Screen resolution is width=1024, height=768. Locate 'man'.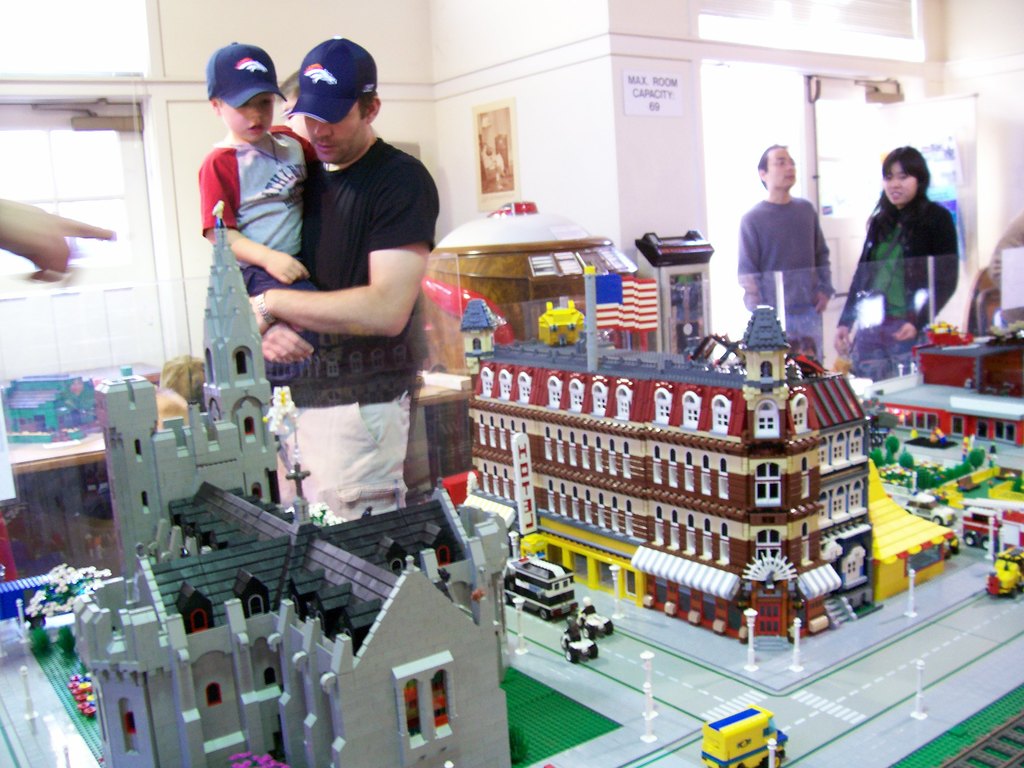
[x1=737, y1=157, x2=851, y2=355].
